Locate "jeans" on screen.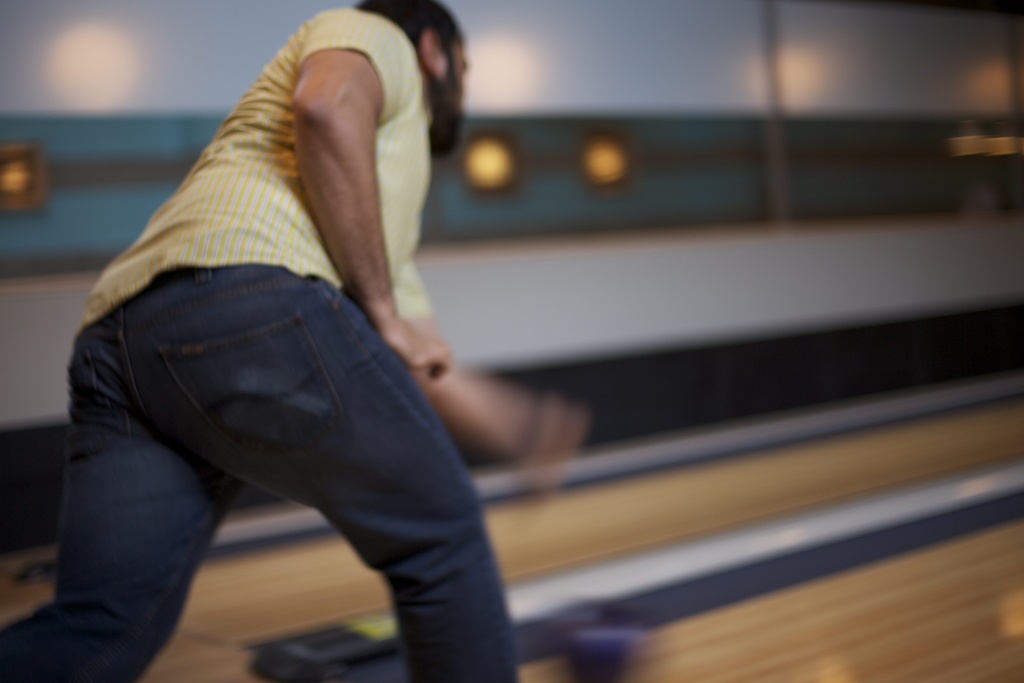
On screen at select_region(72, 236, 532, 680).
